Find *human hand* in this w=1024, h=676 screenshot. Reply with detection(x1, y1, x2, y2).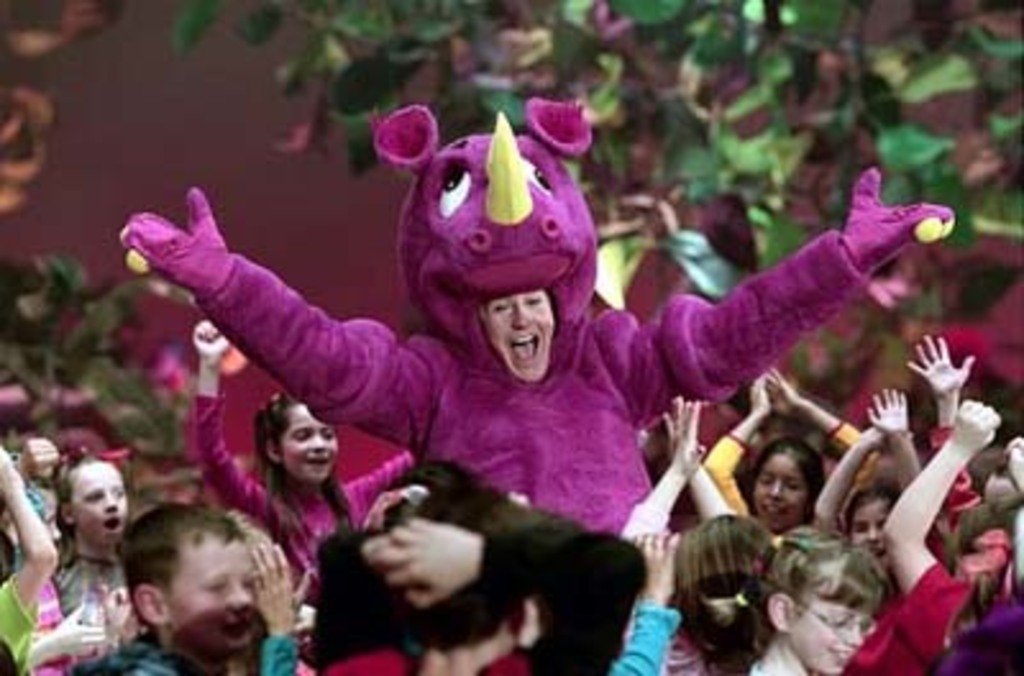
detection(1001, 433, 1021, 502).
